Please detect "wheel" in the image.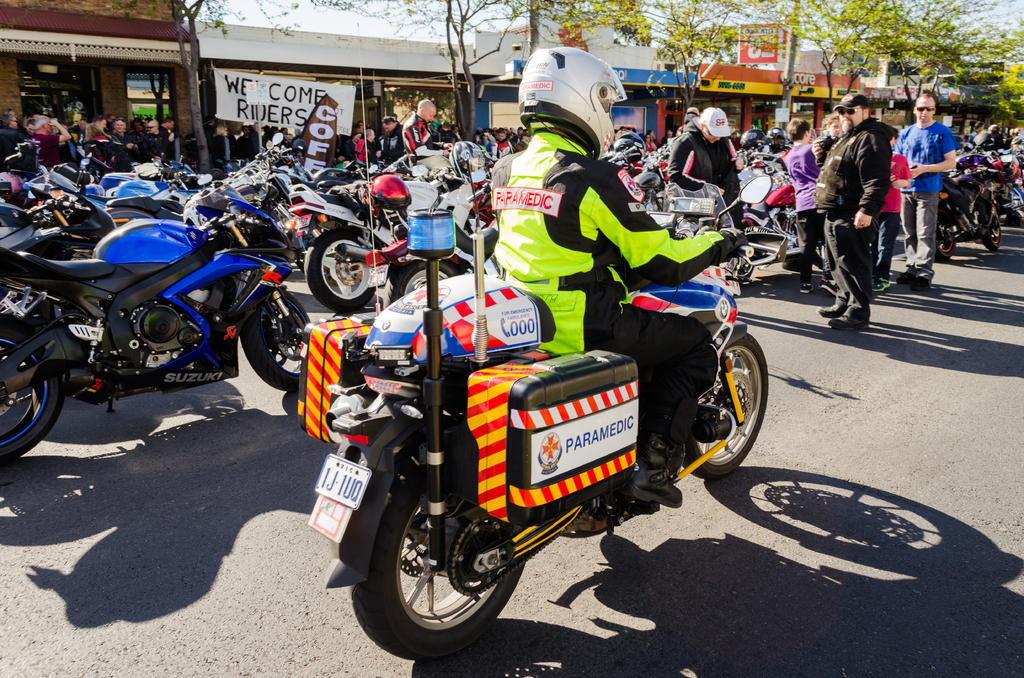
detection(936, 227, 957, 264).
